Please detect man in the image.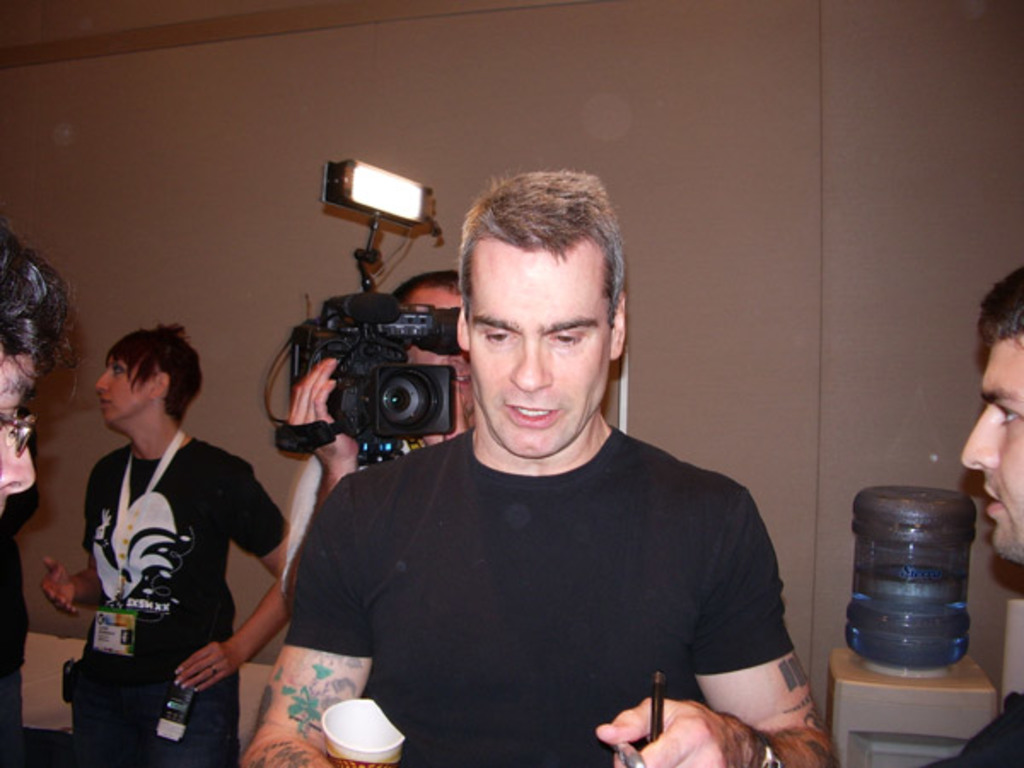
41/319/307/766.
